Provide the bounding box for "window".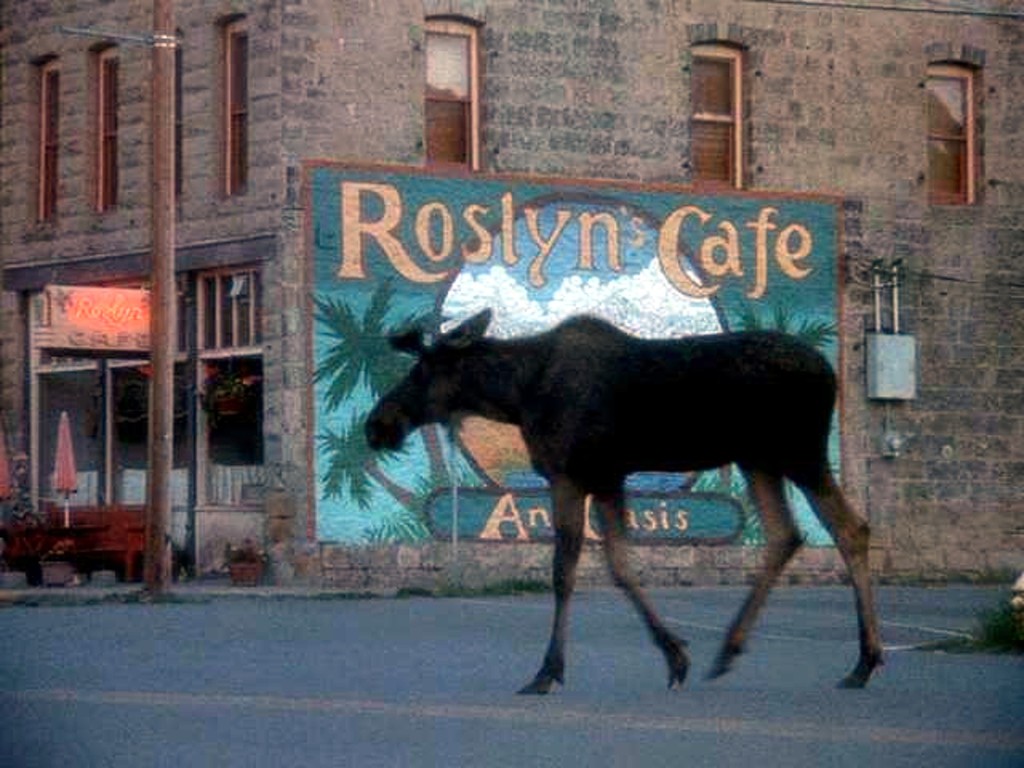
217:12:250:199.
